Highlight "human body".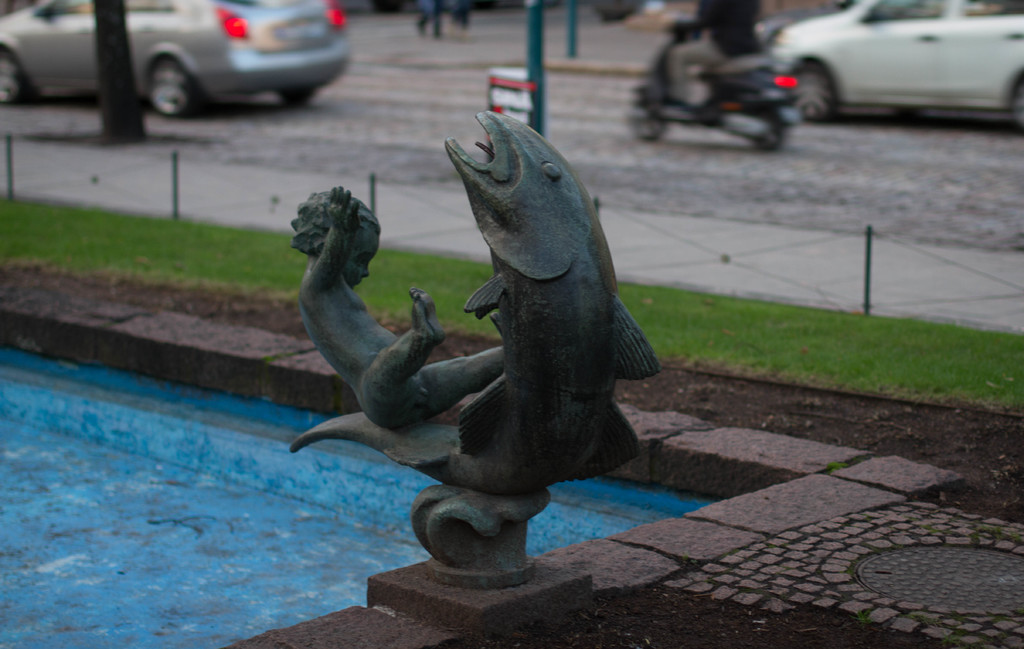
Highlighted region: box(419, 0, 471, 38).
